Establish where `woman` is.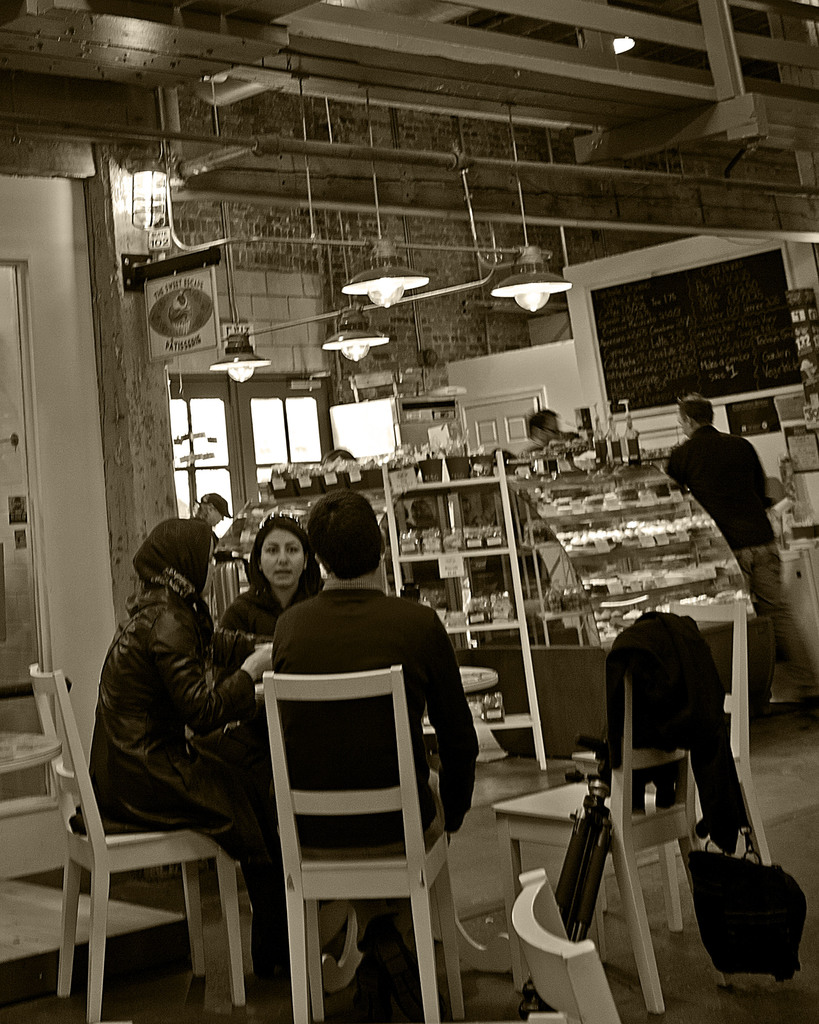
Established at <bbox>102, 455, 281, 1005</bbox>.
